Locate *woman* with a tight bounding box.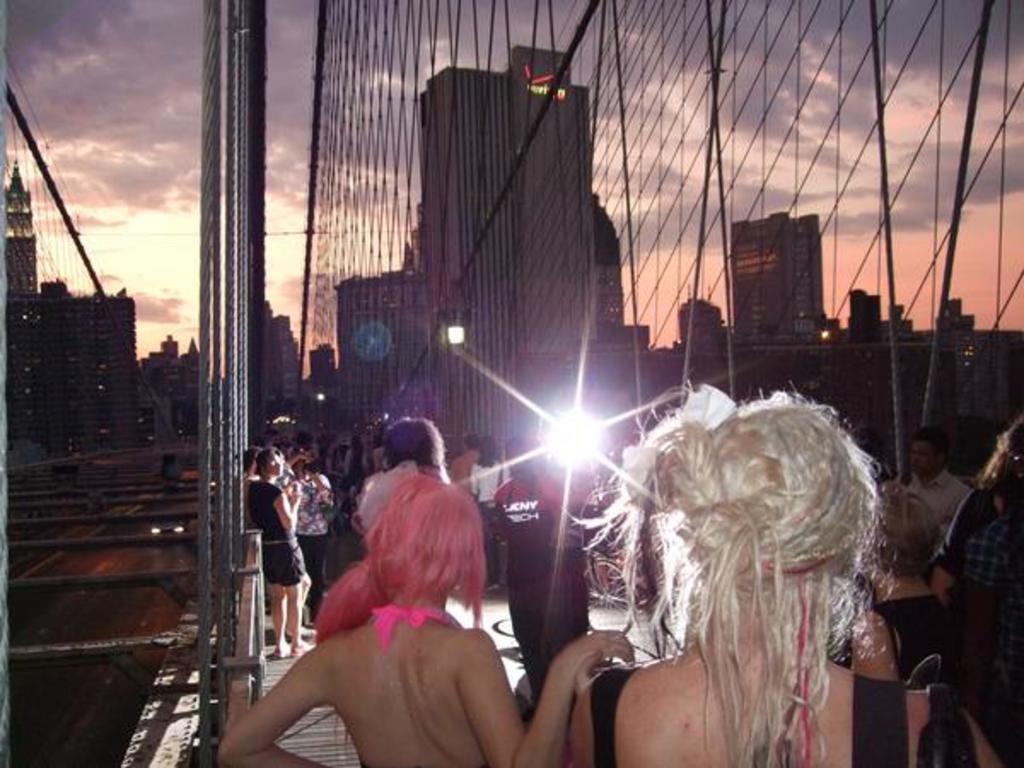
<bbox>468, 435, 515, 582</bbox>.
